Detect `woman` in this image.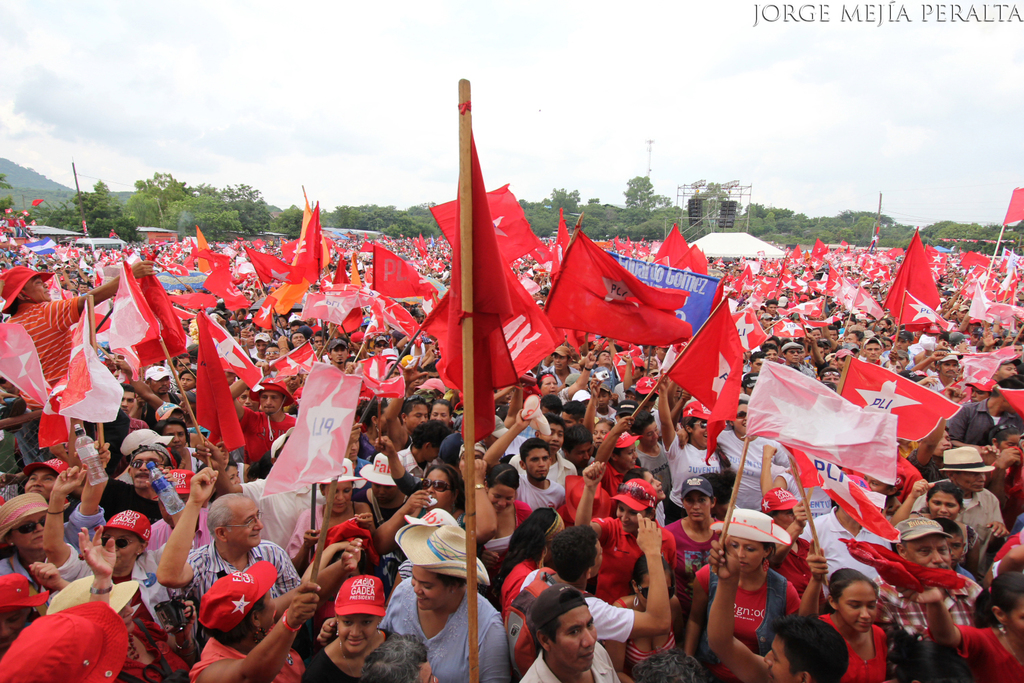
Detection: select_region(0, 492, 78, 612).
